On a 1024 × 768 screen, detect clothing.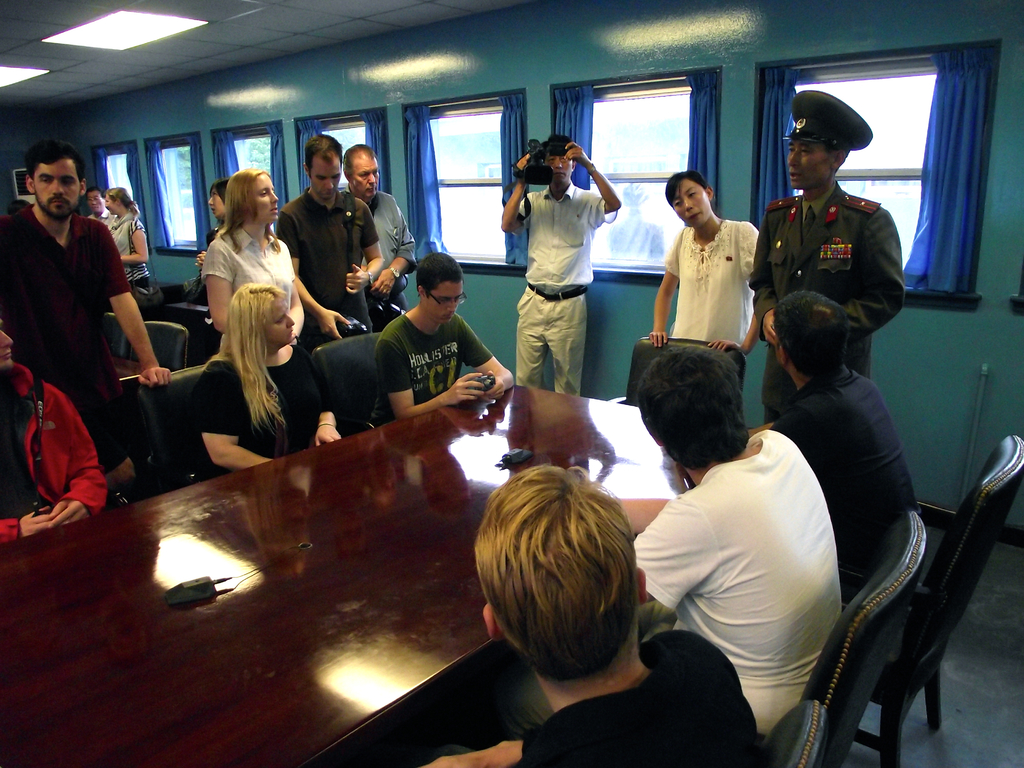
[666, 219, 759, 355].
